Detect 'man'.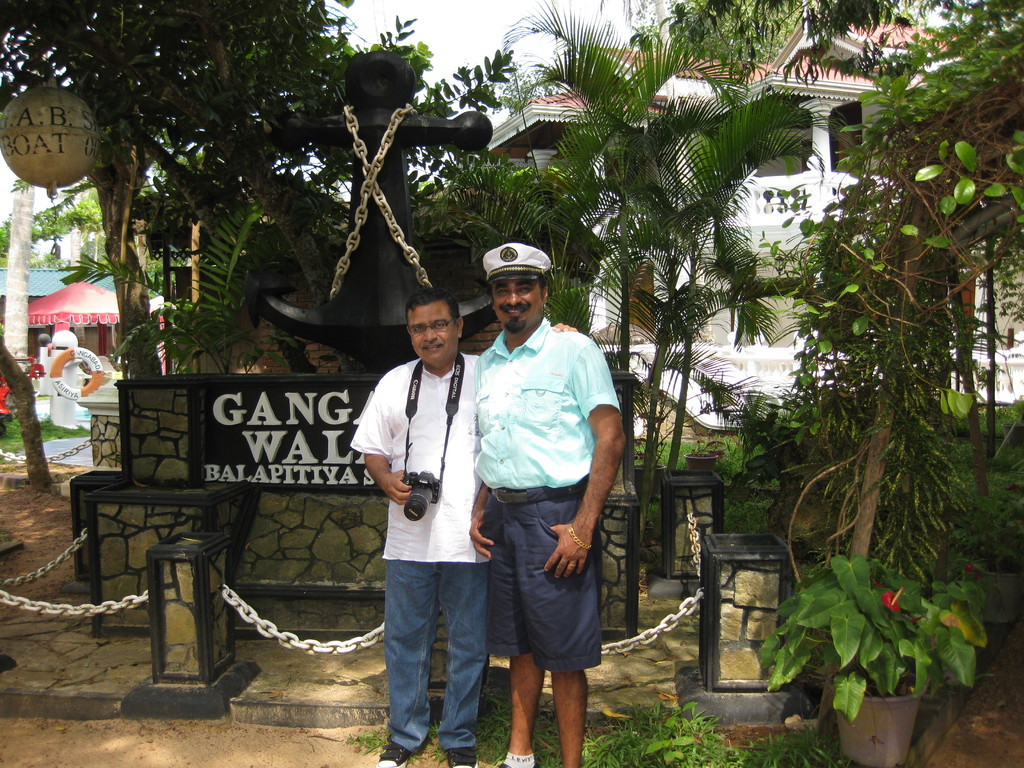
Detected at 465,241,632,767.
